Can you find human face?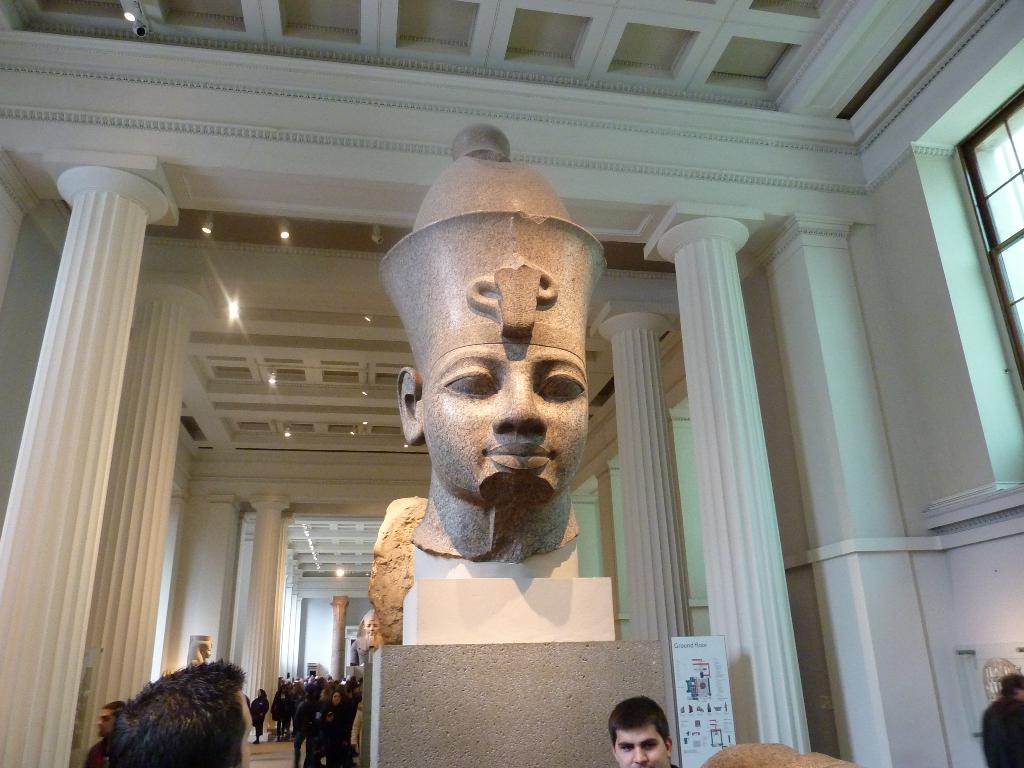
Yes, bounding box: x1=426 y1=346 x2=592 y2=511.
